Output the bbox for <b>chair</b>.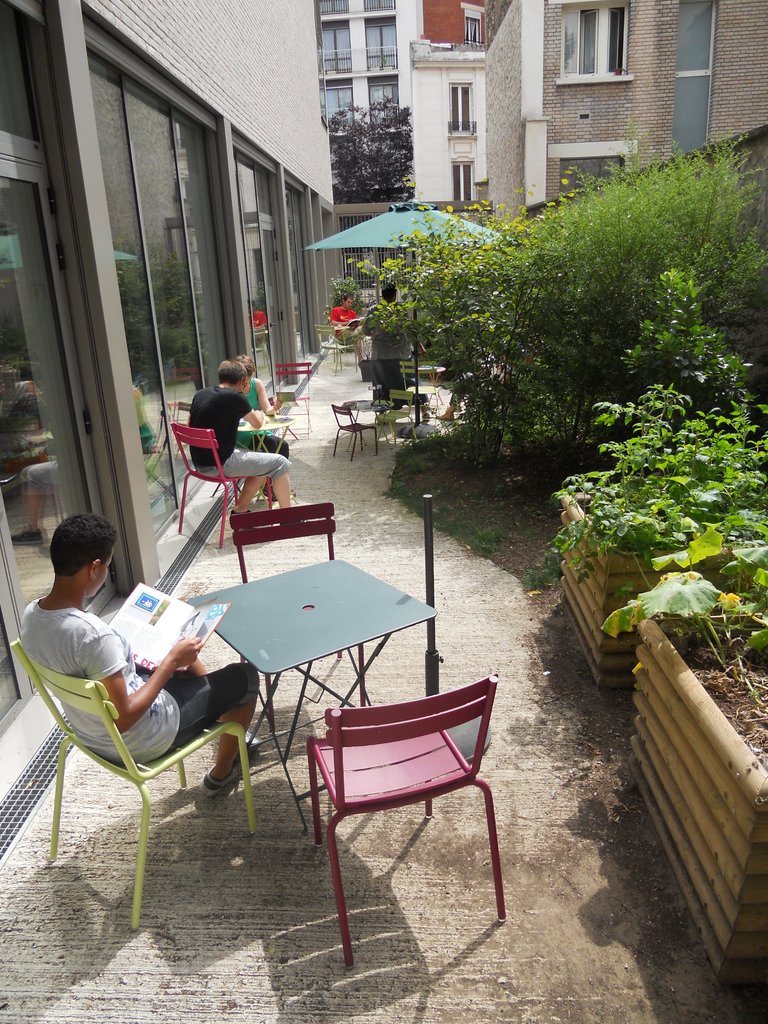
[388,388,418,444].
